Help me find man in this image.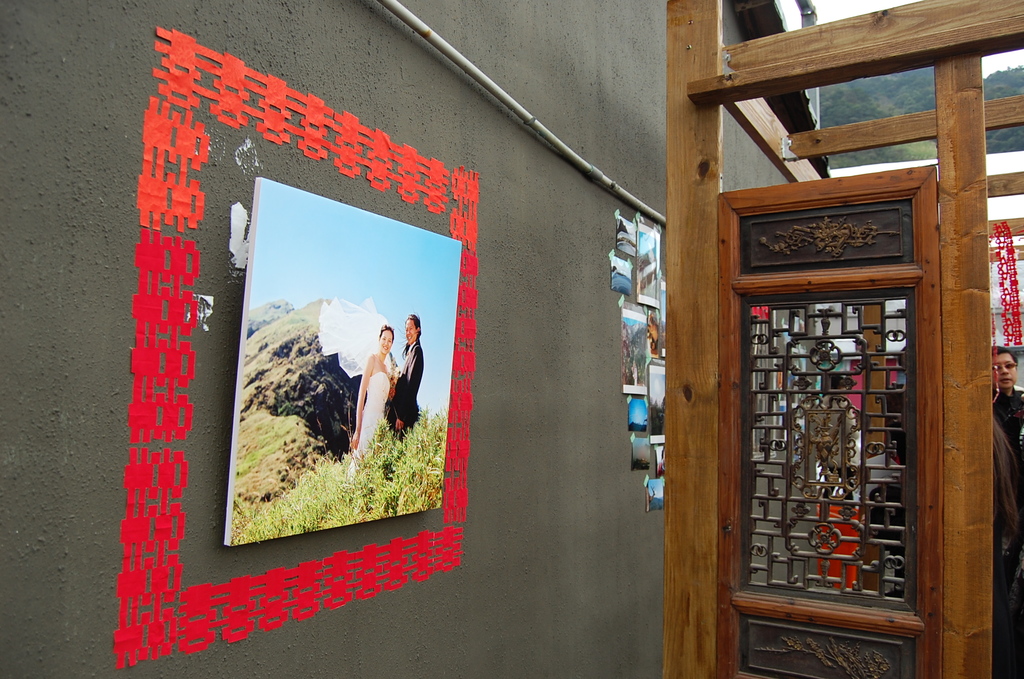
Found it: detection(380, 313, 422, 438).
